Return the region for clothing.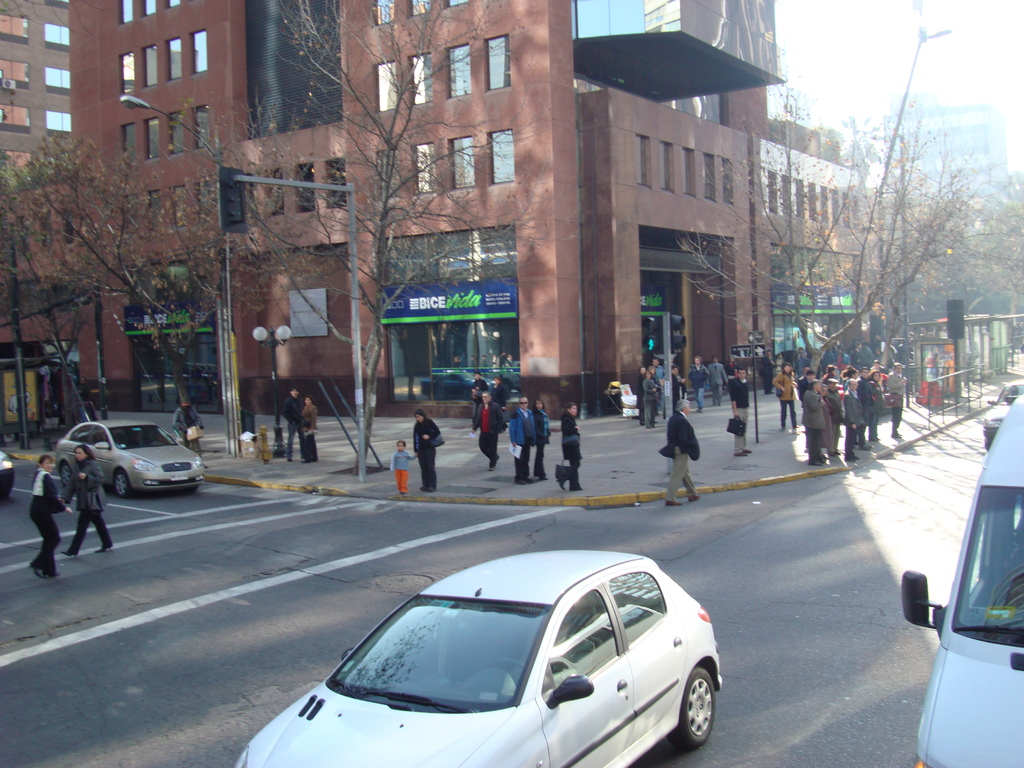
bbox=[874, 381, 885, 431].
